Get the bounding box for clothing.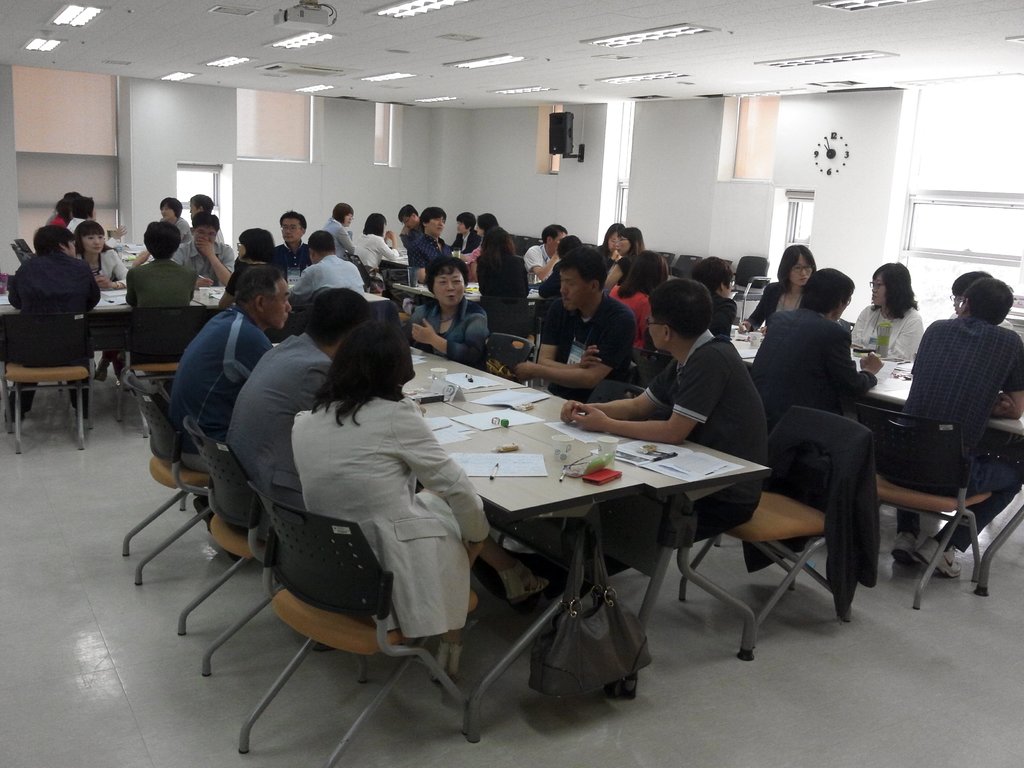
region(890, 312, 1021, 546).
